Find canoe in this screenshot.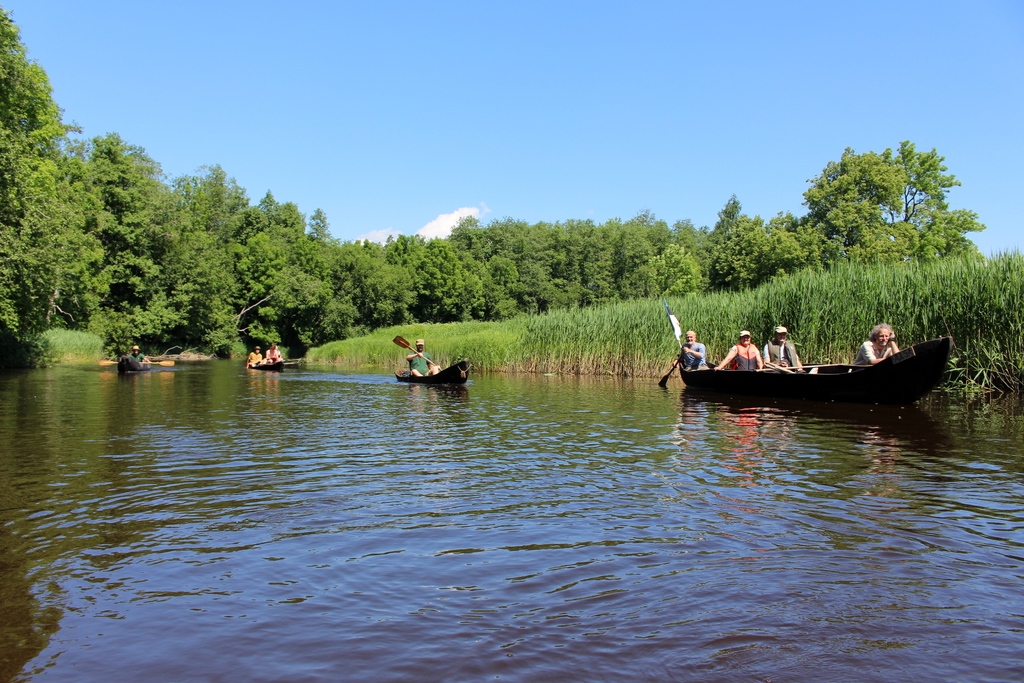
The bounding box for canoe is 253 359 289 375.
